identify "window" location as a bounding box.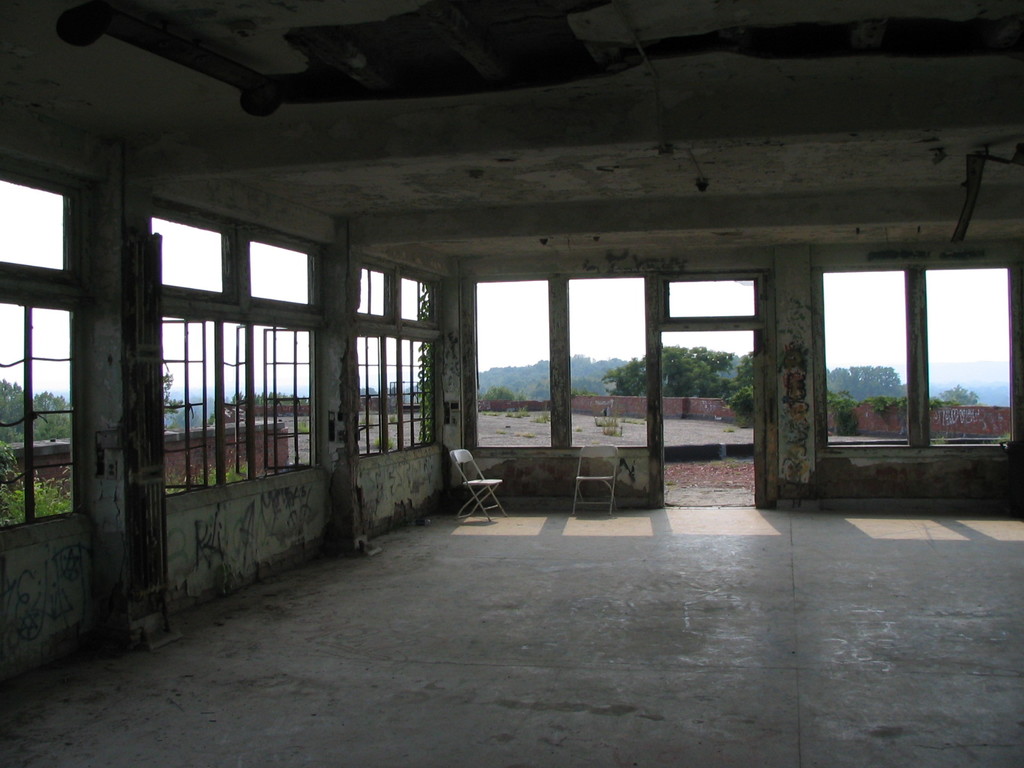
815,257,1023,460.
